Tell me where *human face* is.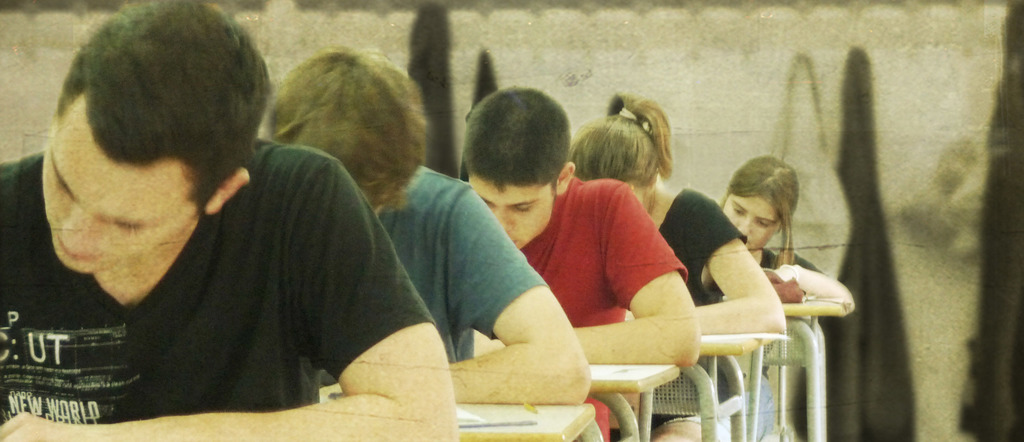
*human face* is at (left=723, top=191, right=783, bottom=249).
